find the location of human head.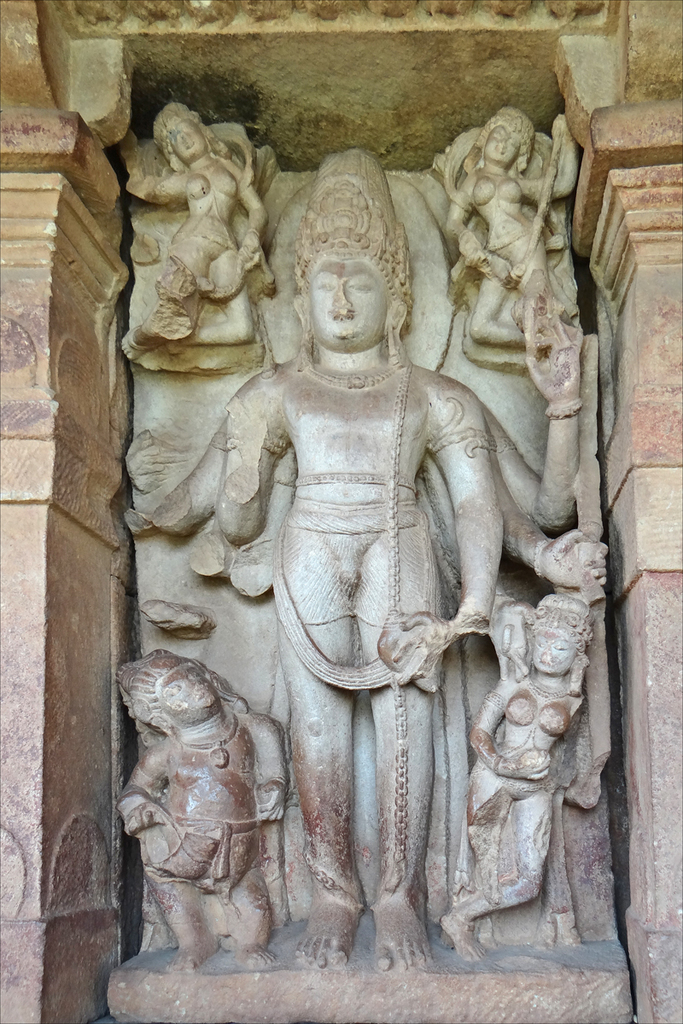
Location: bbox(143, 99, 213, 163).
